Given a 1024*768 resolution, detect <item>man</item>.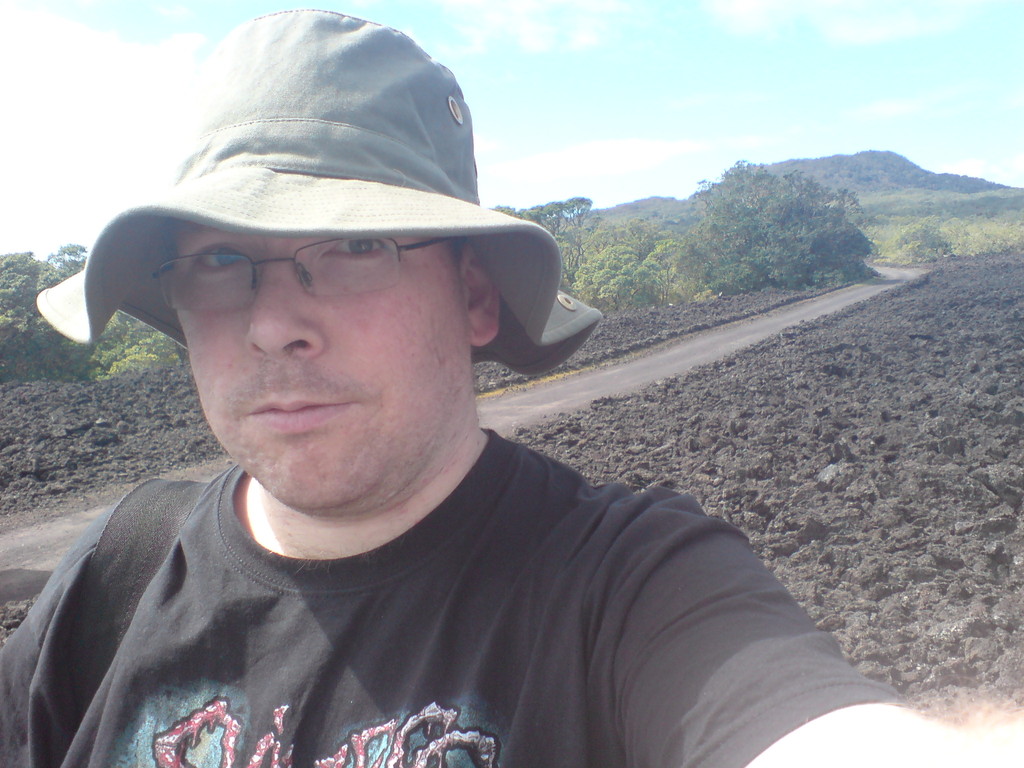
x1=0 y1=39 x2=846 y2=767.
